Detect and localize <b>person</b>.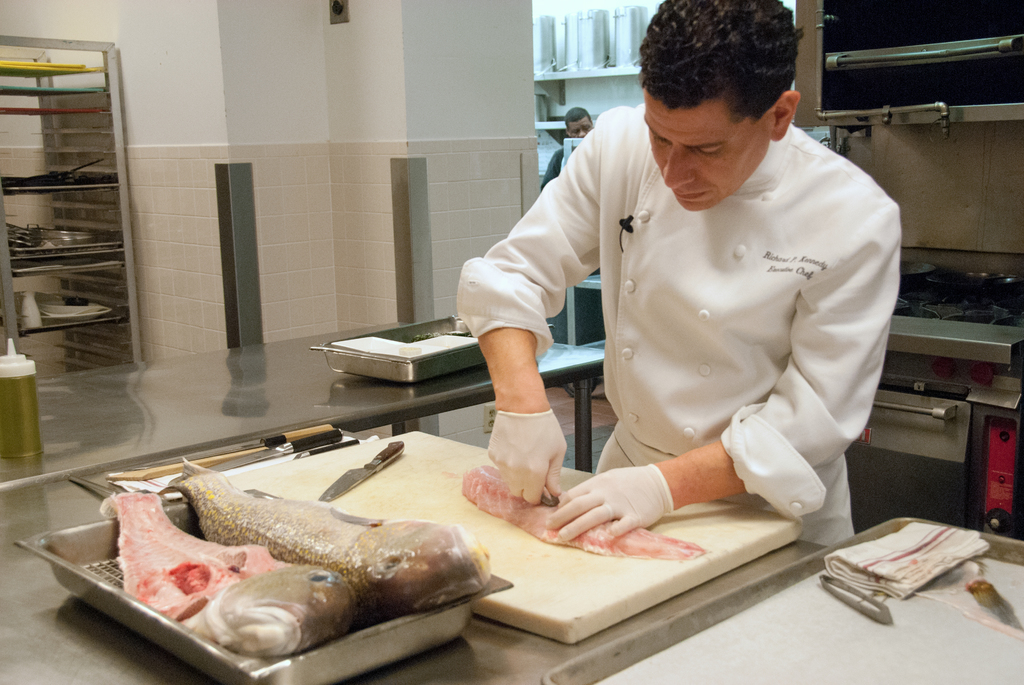
Localized at <region>536, 105, 593, 189</region>.
